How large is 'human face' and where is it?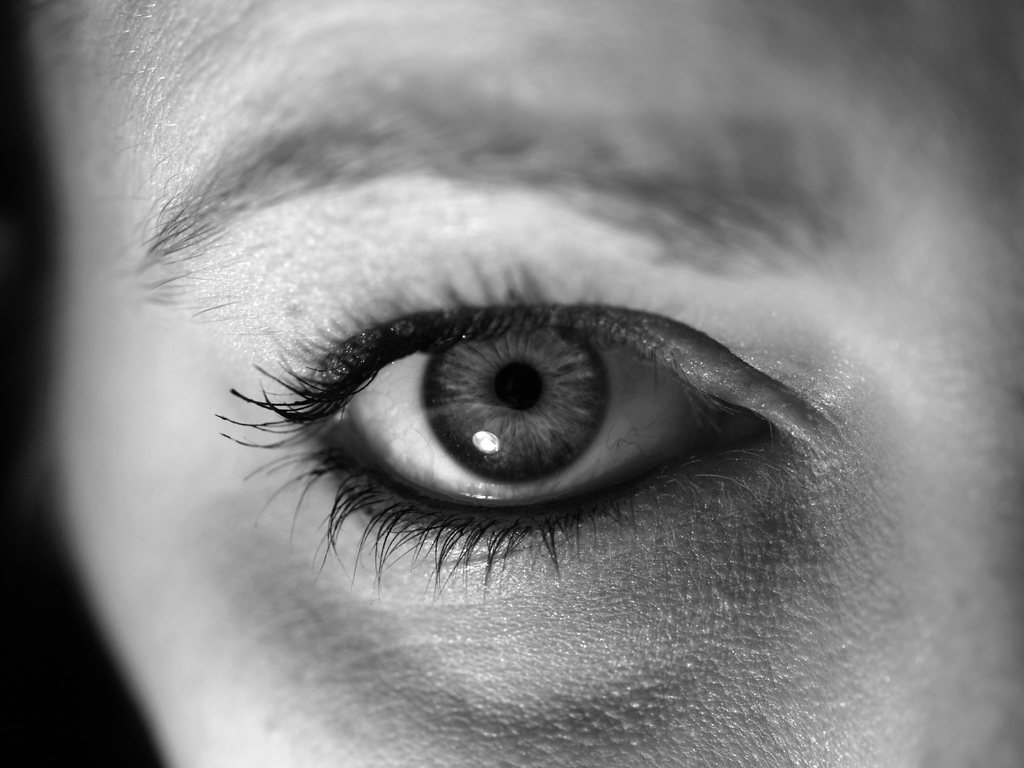
Bounding box: [x1=29, y1=0, x2=1023, y2=767].
